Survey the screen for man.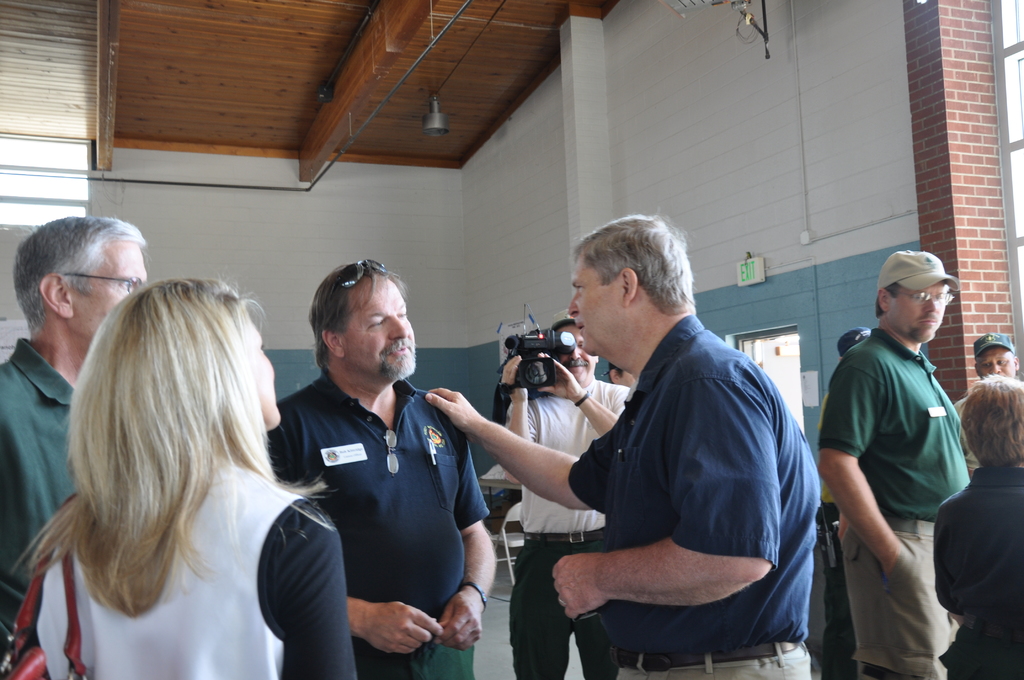
Survey found: (left=502, top=320, right=632, bottom=679).
